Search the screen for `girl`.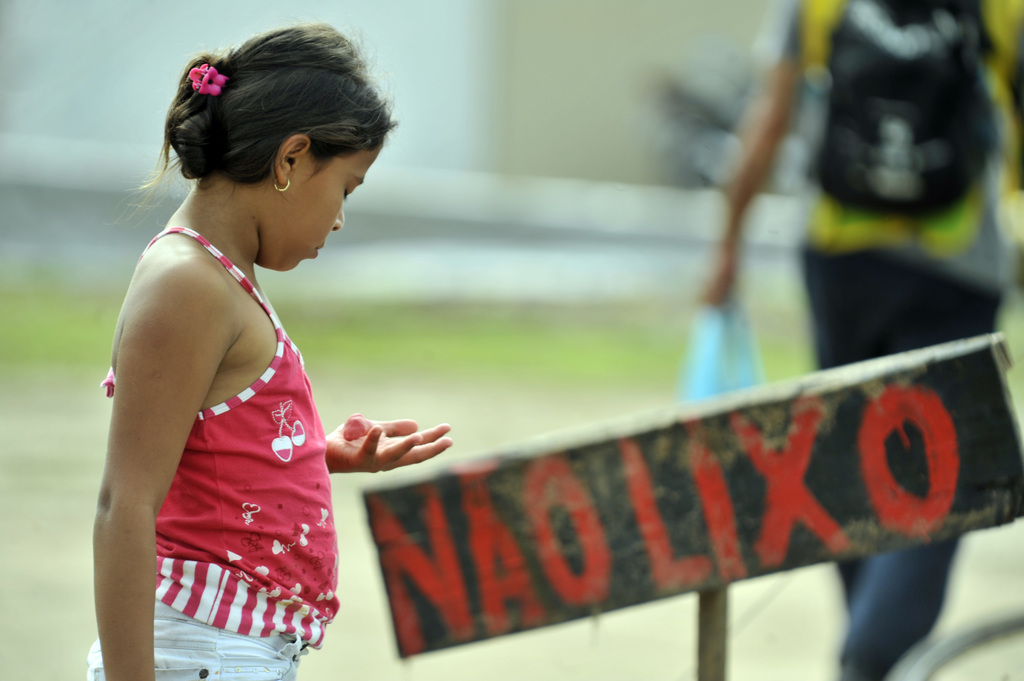
Found at (x1=86, y1=14, x2=449, y2=680).
